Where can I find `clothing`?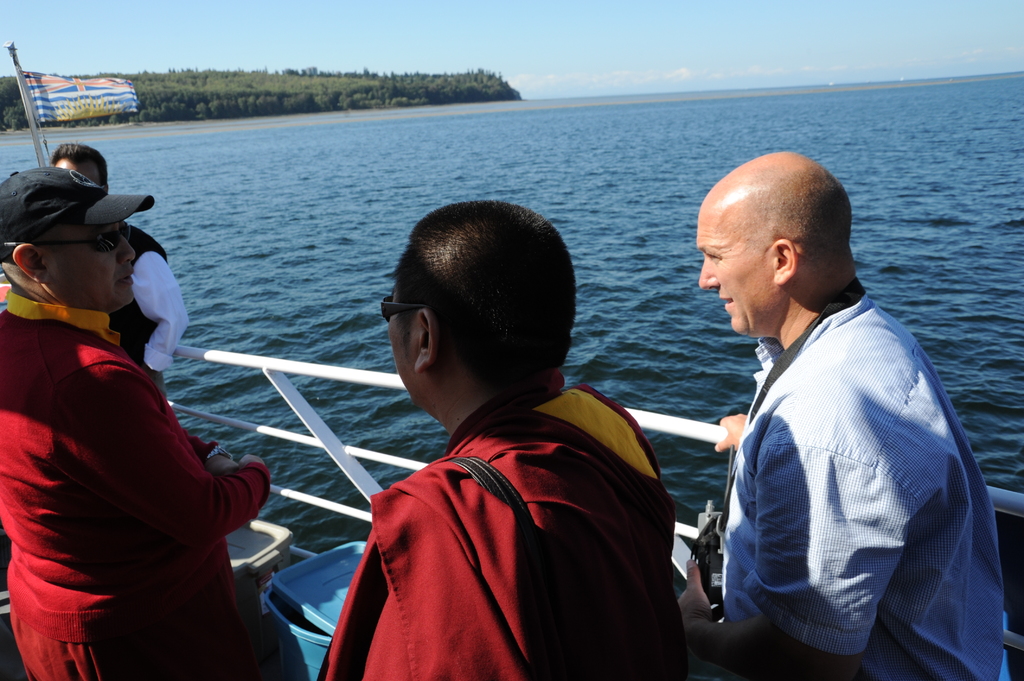
You can find it at [x1=314, y1=367, x2=688, y2=680].
